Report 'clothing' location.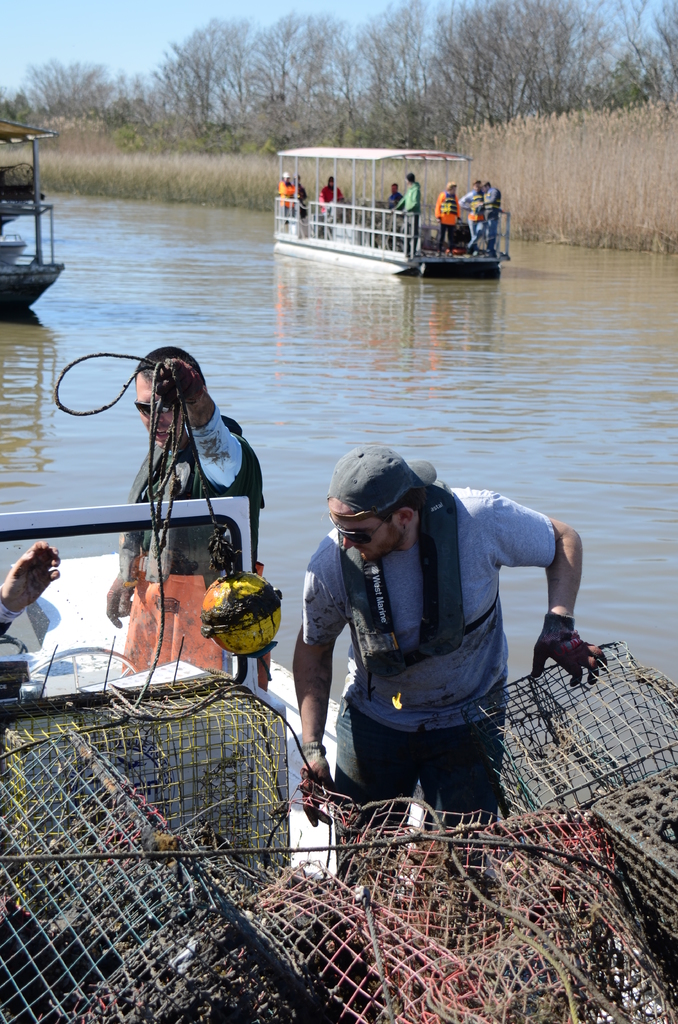
Report: detection(300, 487, 523, 805).
